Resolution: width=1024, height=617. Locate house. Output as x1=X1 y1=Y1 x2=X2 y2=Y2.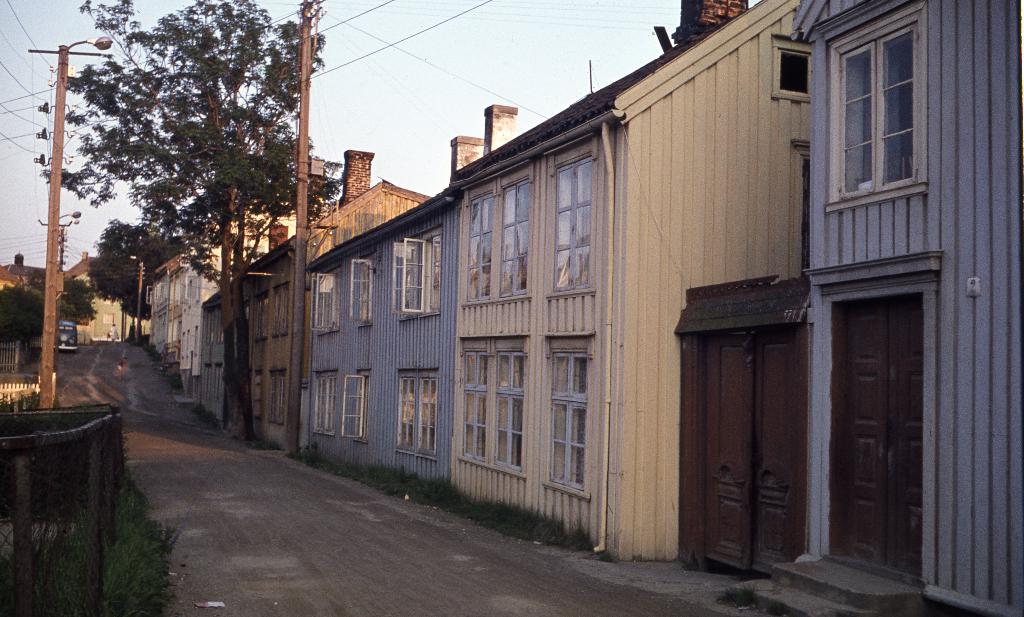
x1=67 y1=244 x2=144 y2=345.
